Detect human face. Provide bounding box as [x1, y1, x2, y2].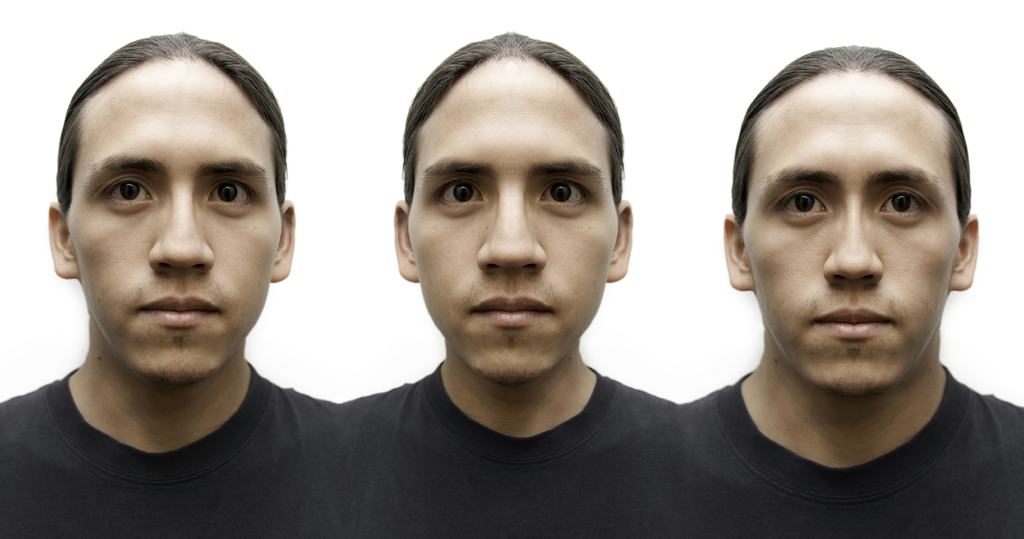
[744, 77, 954, 419].
